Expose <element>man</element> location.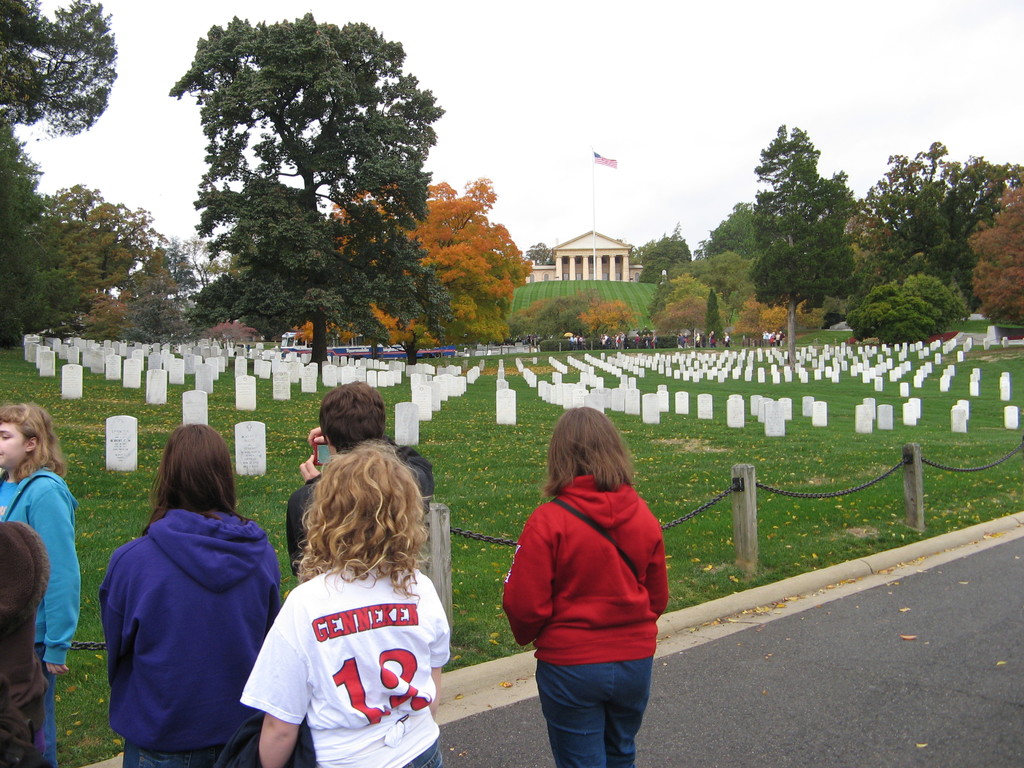
Exposed at select_region(283, 374, 440, 583).
